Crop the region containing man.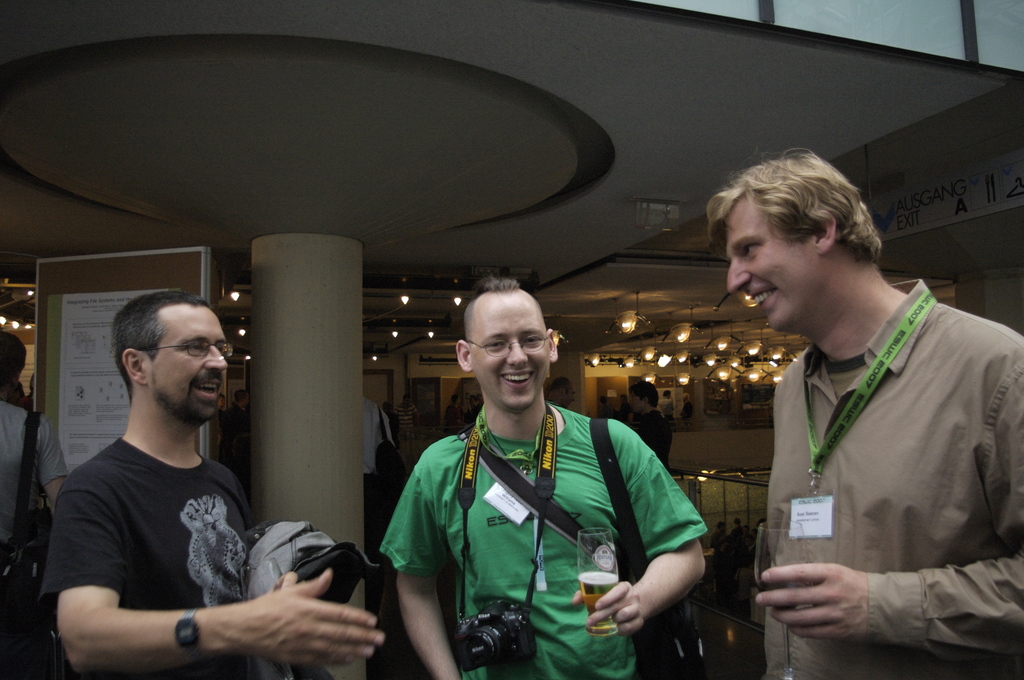
Crop region: (42, 290, 385, 679).
